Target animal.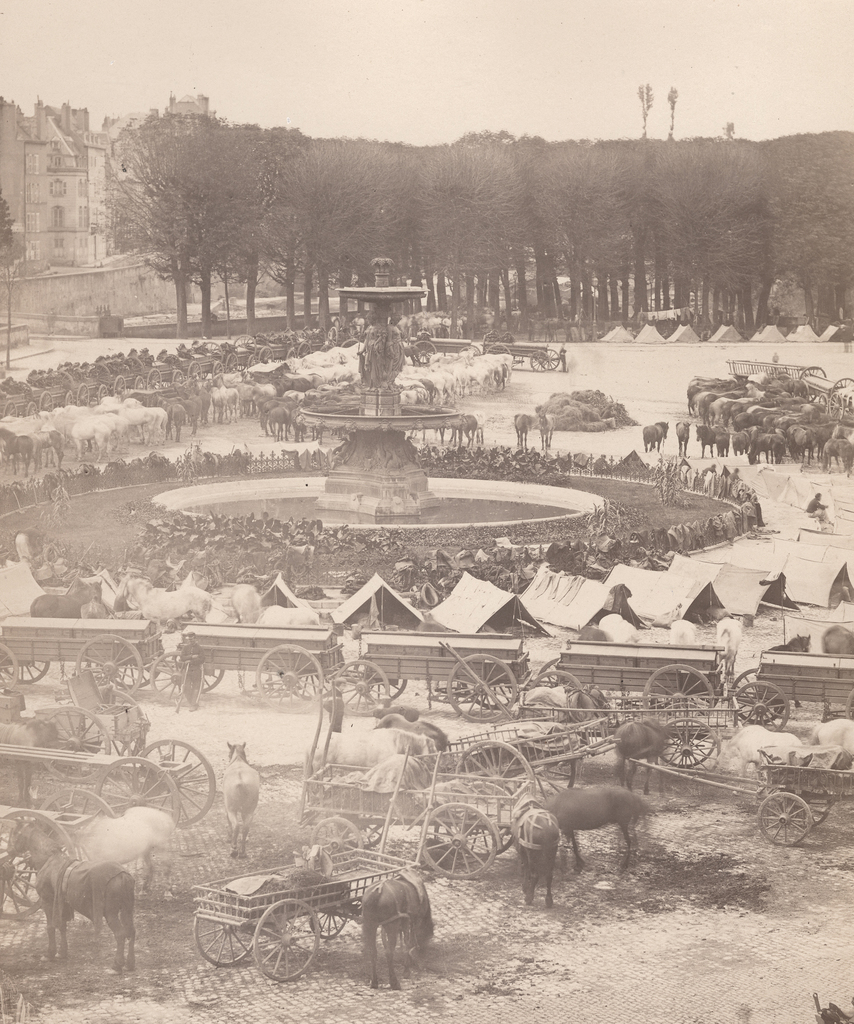
Target region: (x1=509, y1=793, x2=558, y2=907).
